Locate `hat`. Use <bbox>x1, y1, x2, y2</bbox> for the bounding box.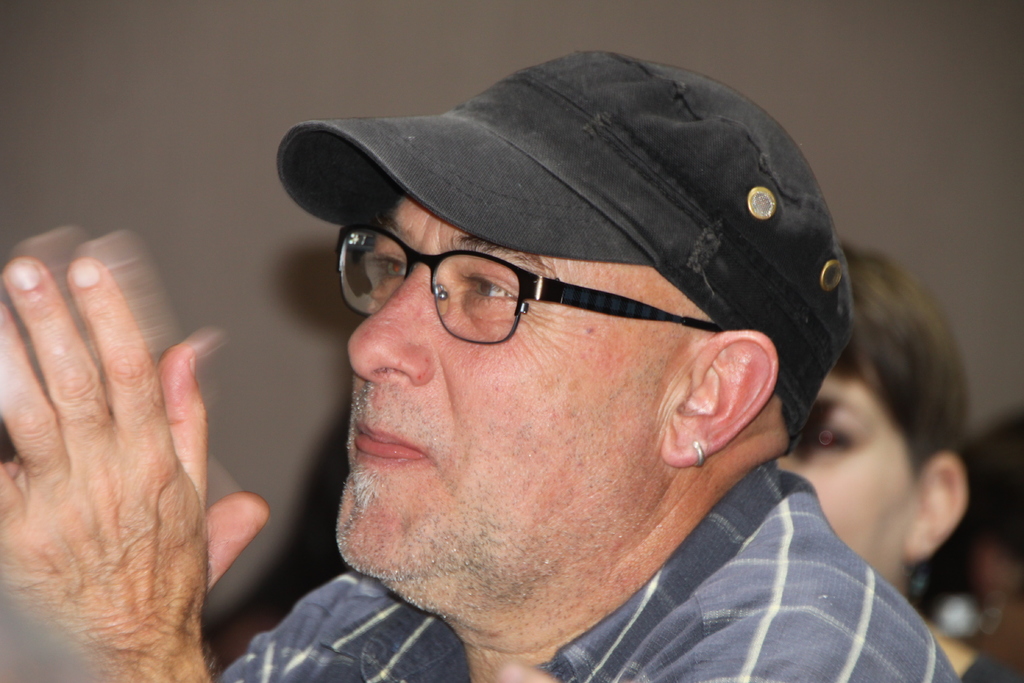
<bbox>276, 49, 854, 457</bbox>.
